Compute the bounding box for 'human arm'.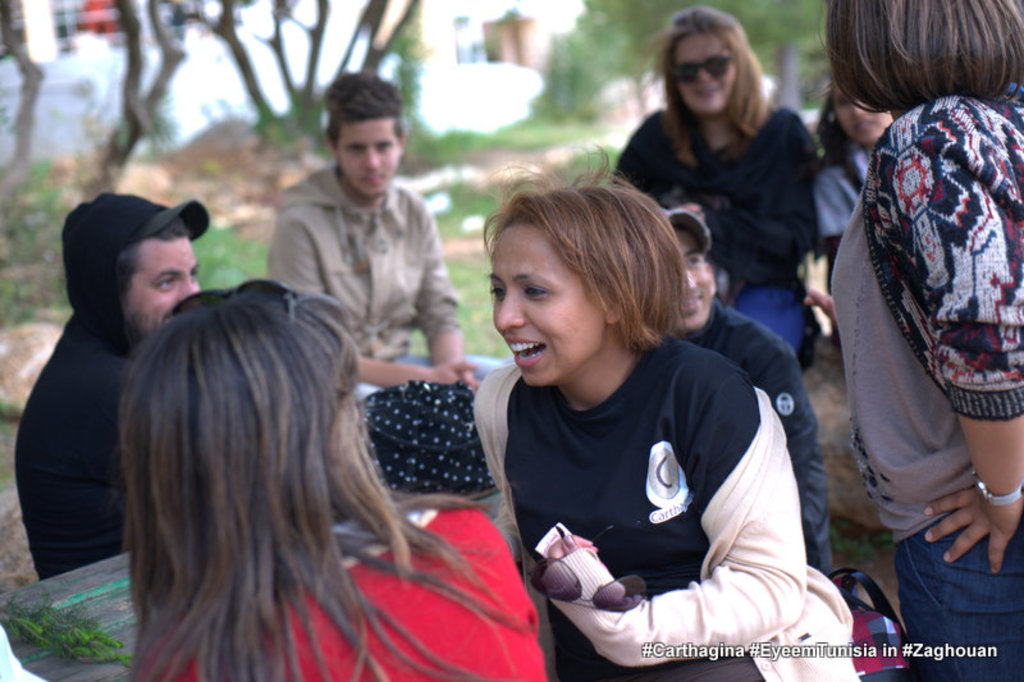
l=265, t=223, r=474, b=393.
